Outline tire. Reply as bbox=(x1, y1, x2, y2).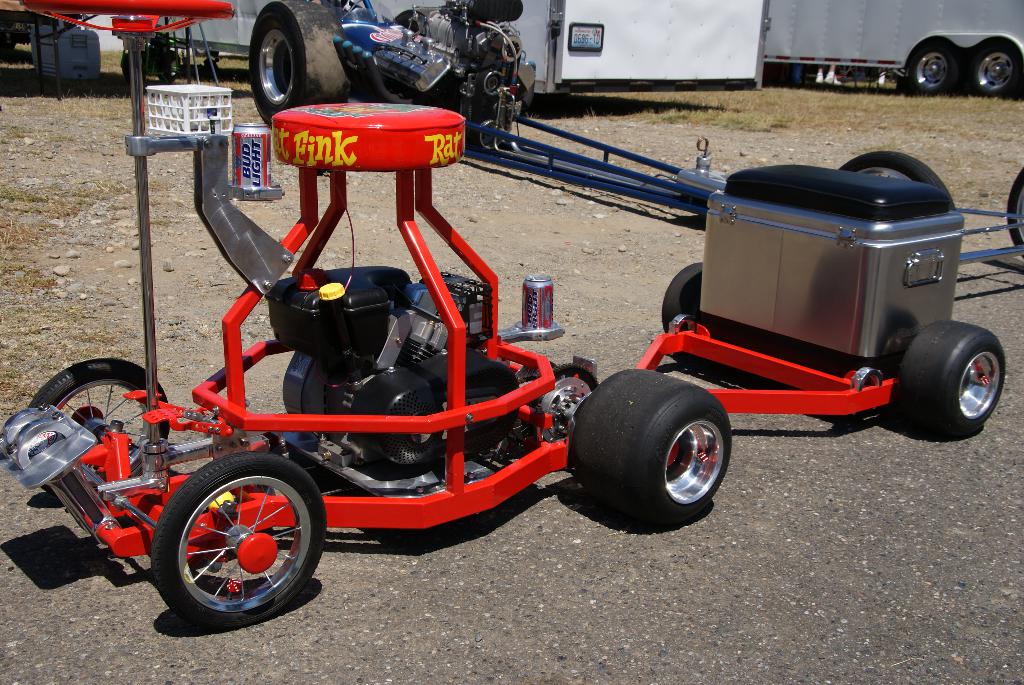
bbox=(195, 47, 206, 54).
